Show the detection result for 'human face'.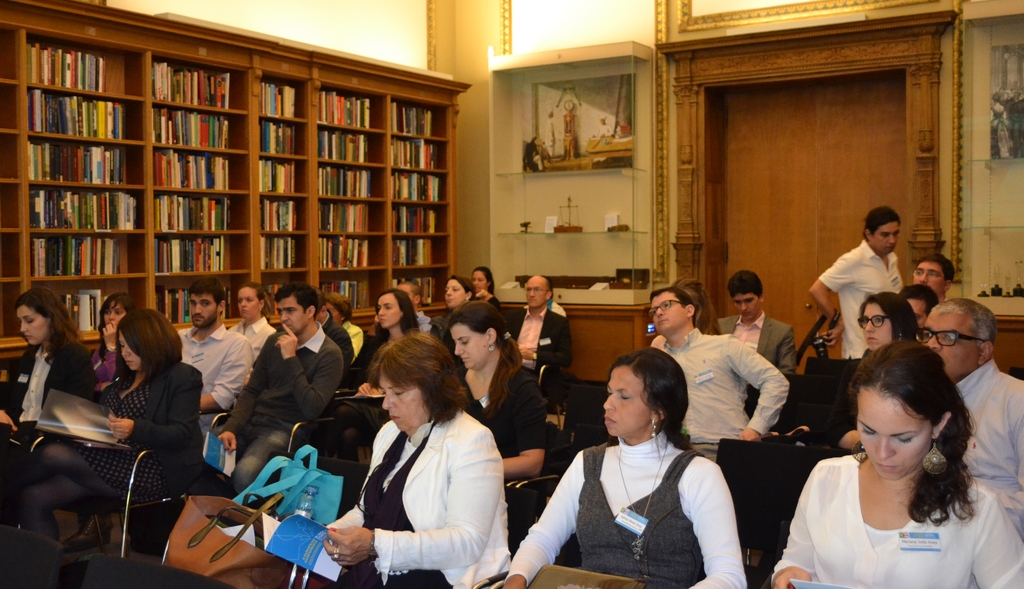
<bbox>189, 295, 220, 327</bbox>.
